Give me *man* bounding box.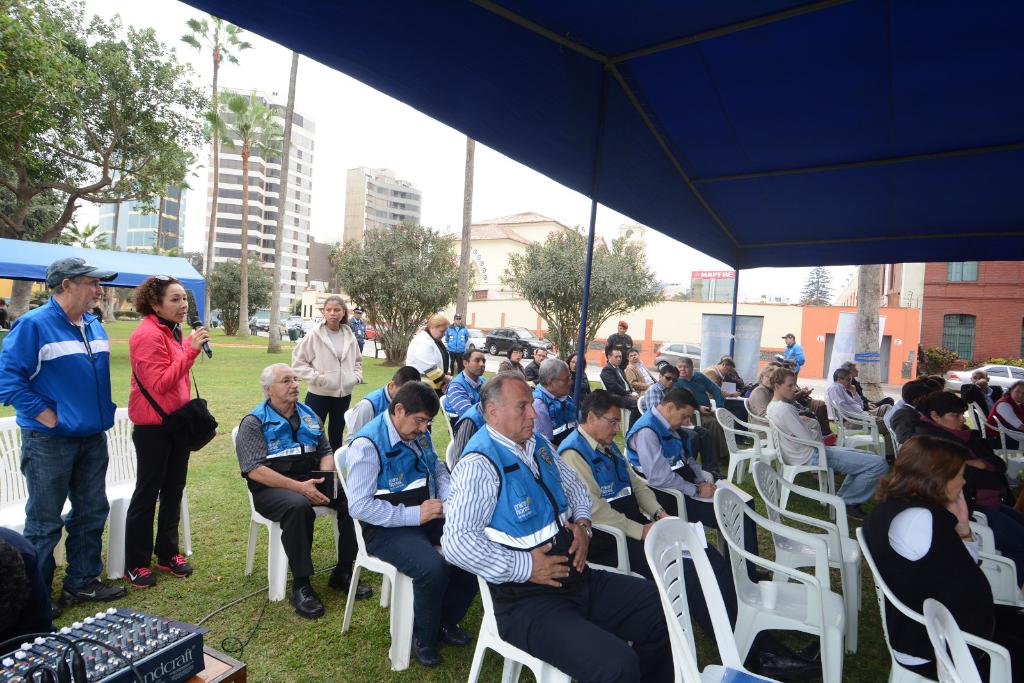
[left=557, top=386, right=819, bottom=680].
